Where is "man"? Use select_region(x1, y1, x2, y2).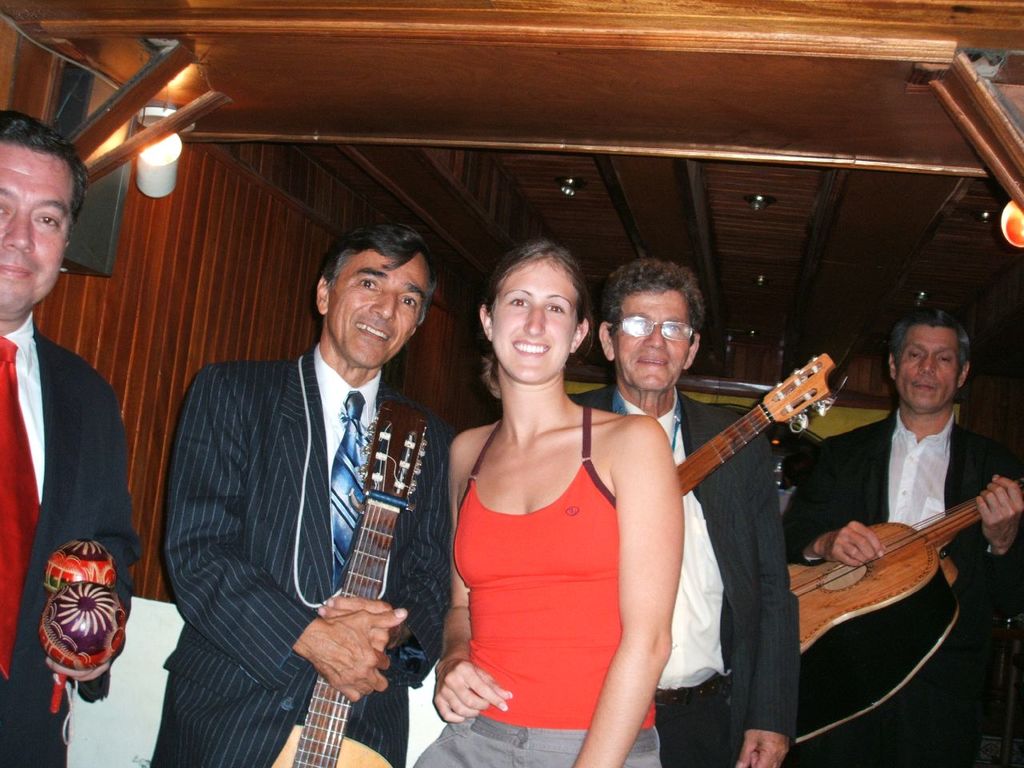
select_region(0, 95, 142, 767).
